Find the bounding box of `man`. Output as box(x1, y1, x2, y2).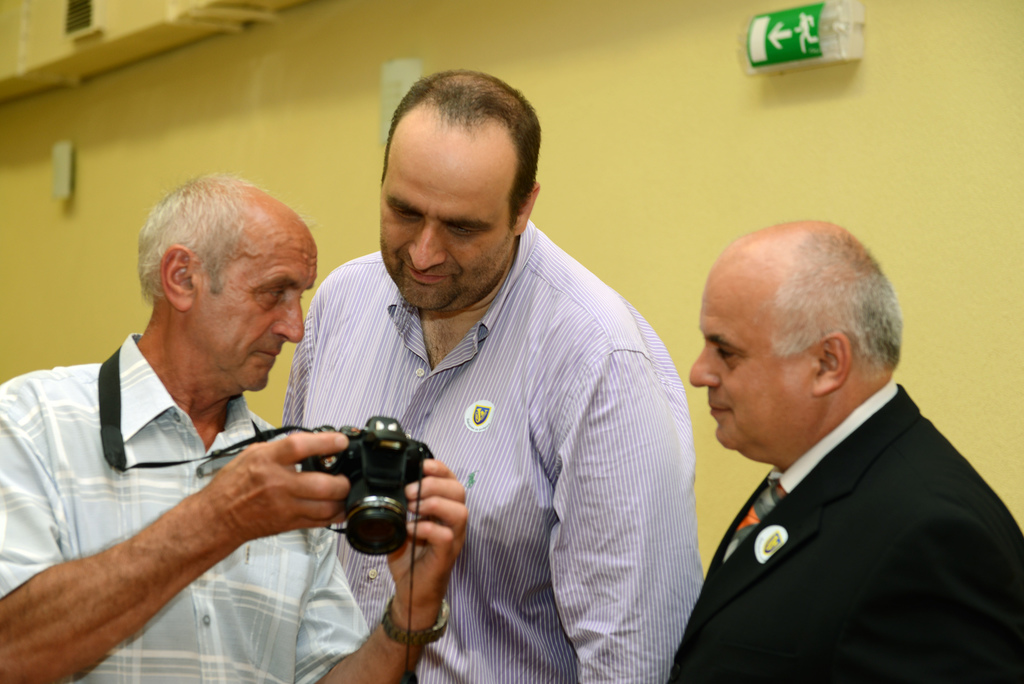
box(637, 224, 1012, 674).
